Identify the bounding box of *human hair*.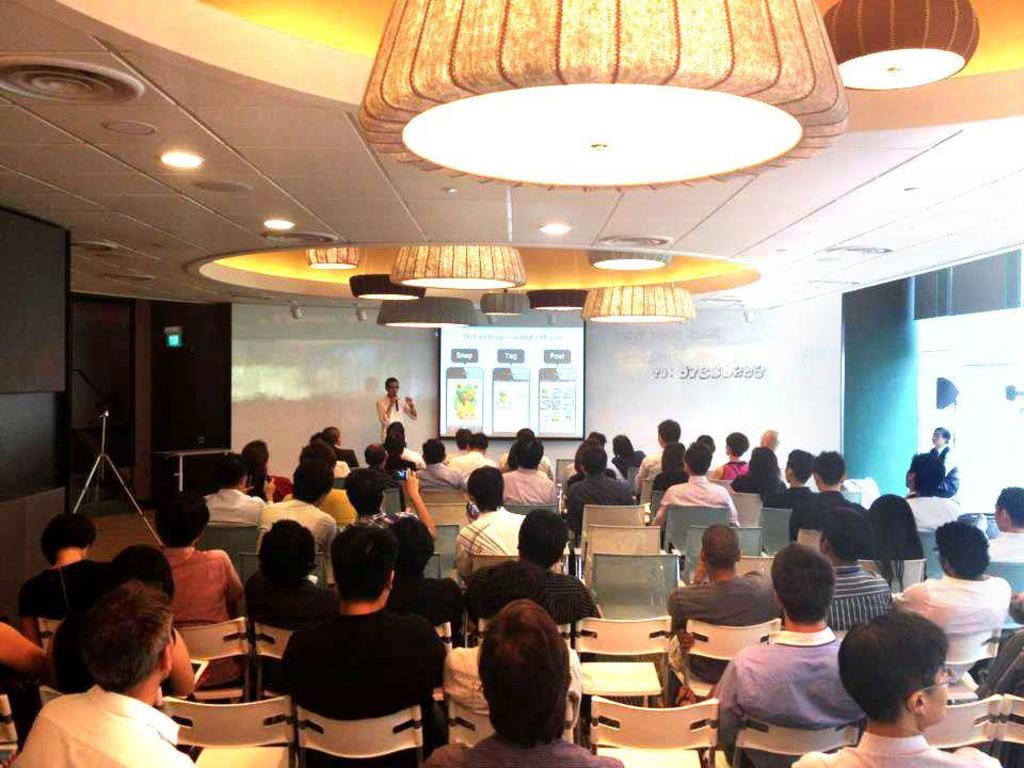
<region>910, 451, 945, 494</region>.
